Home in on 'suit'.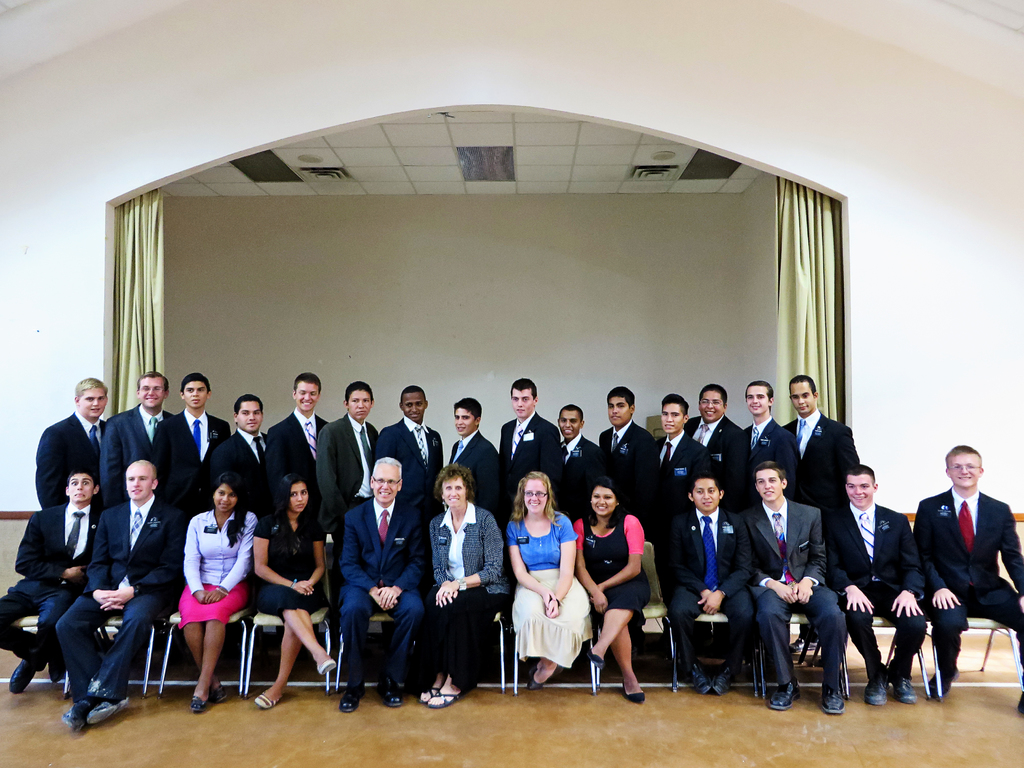
Homed in at BBox(659, 509, 761, 657).
